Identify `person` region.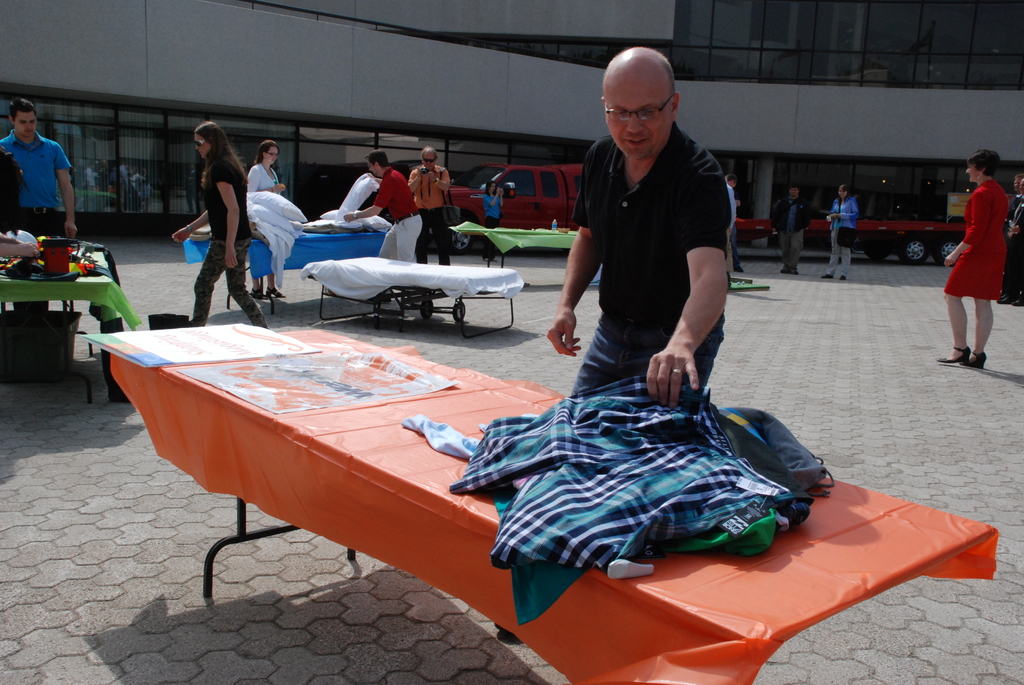
Region: (239, 136, 291, 304).
